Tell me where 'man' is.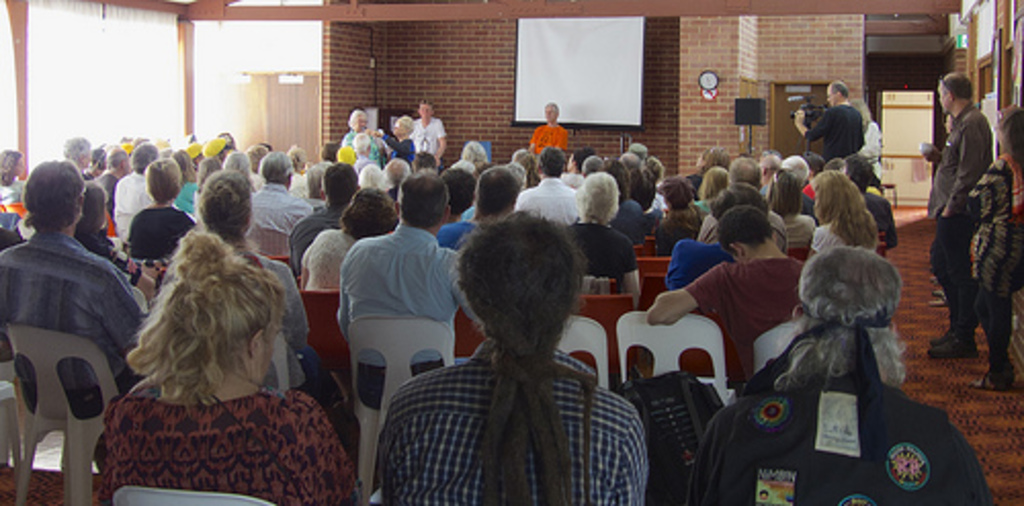
'man' is at Rect(788, 82, 862, 162).
